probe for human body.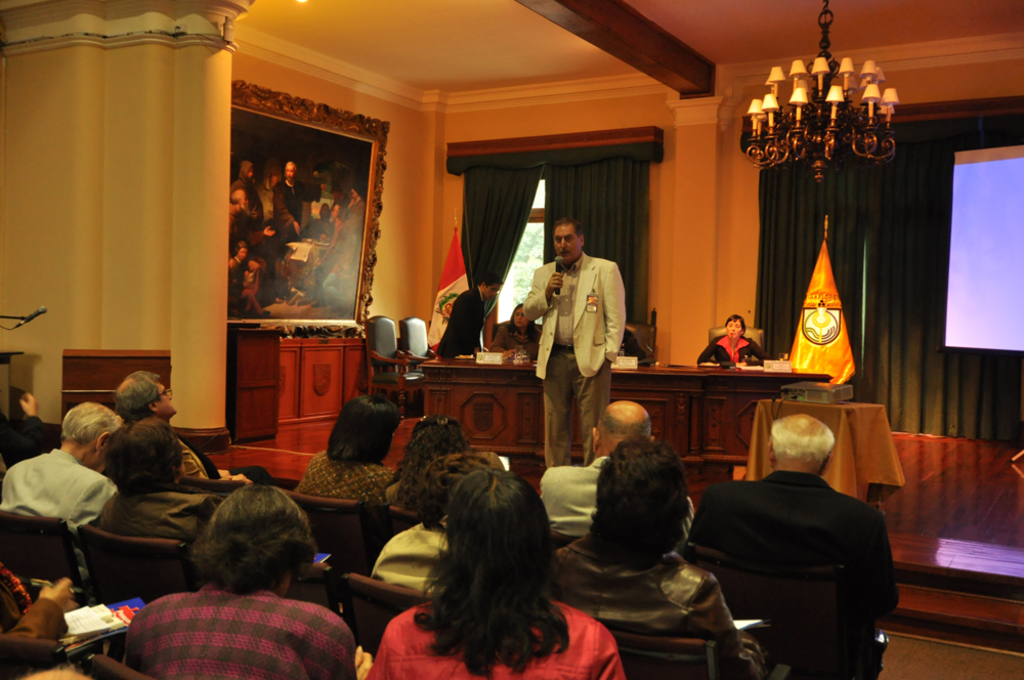
Probe result: left=371, top=521, right=451, bottom=596.
